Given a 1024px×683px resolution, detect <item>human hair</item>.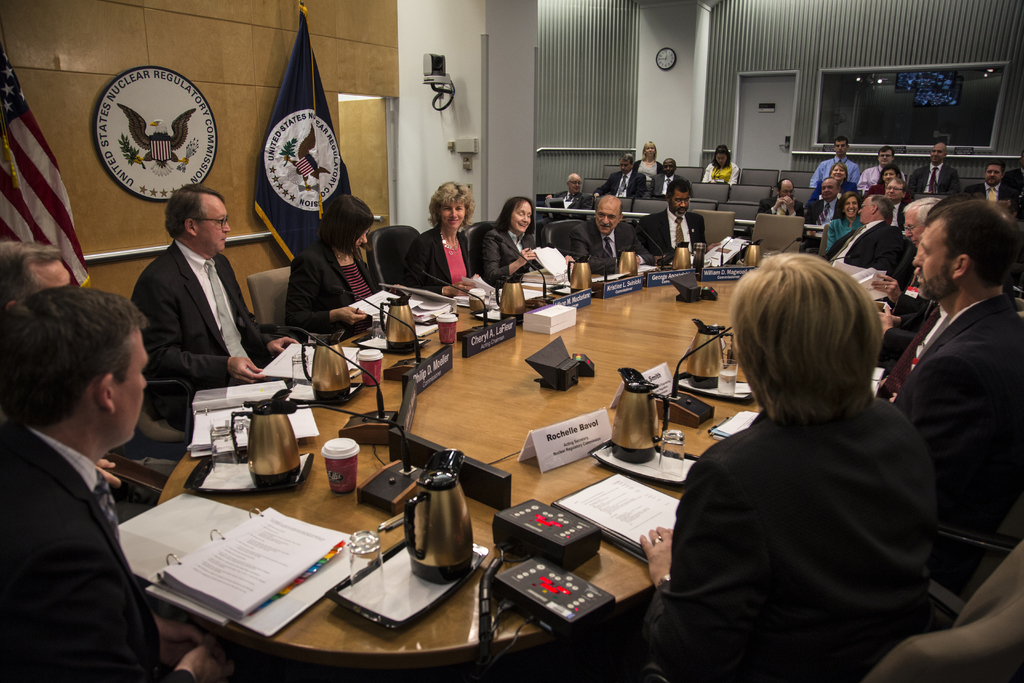
BBox(925, 199, 1023, 286).
